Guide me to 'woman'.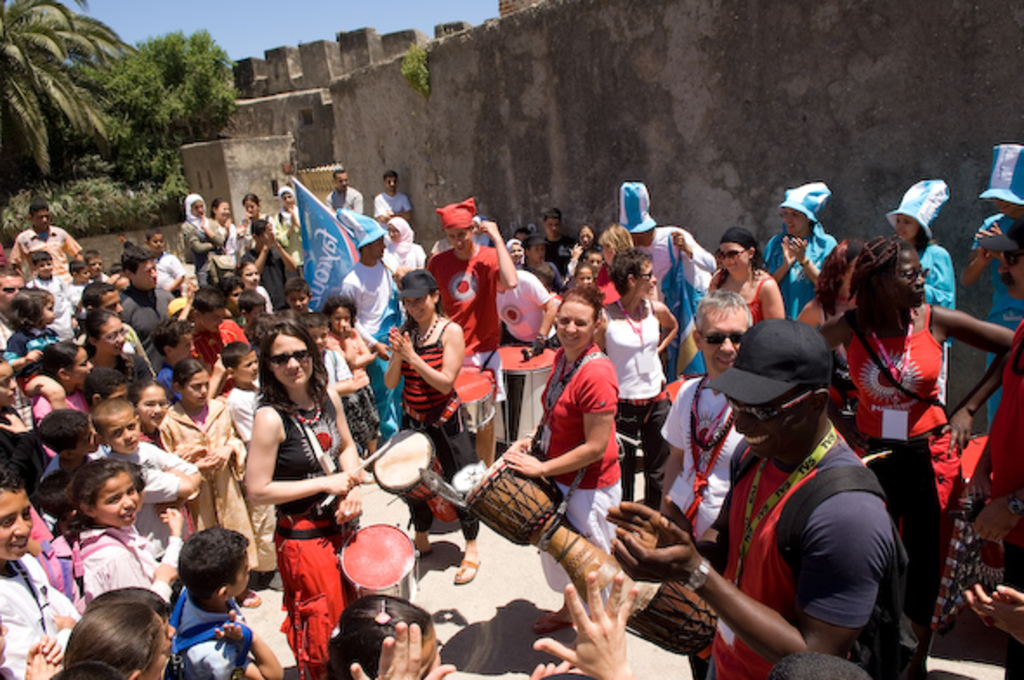
Guidance: BBox(597, 246, 679, 519).
